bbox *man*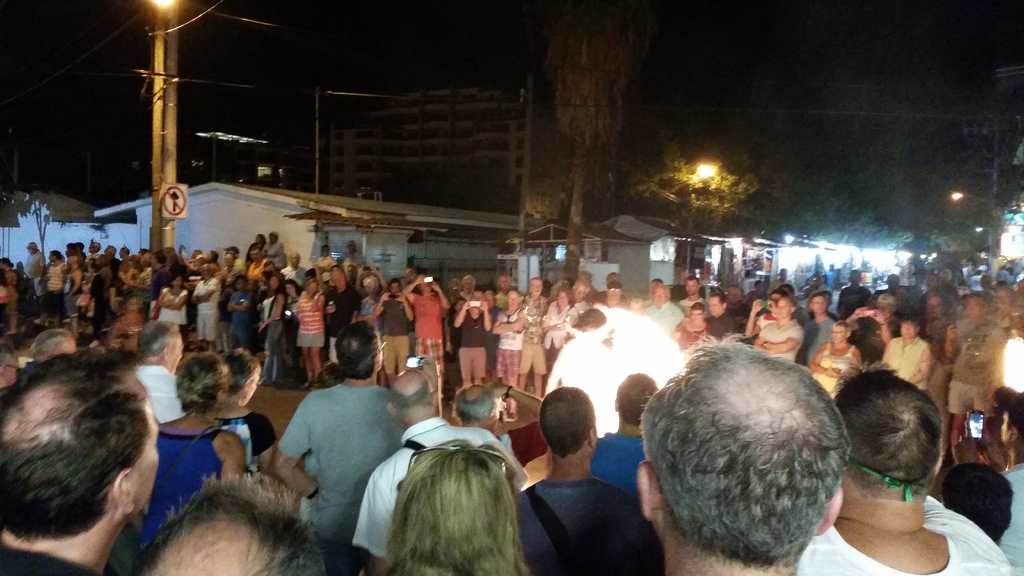
detection(703, 285, 740, 339)
